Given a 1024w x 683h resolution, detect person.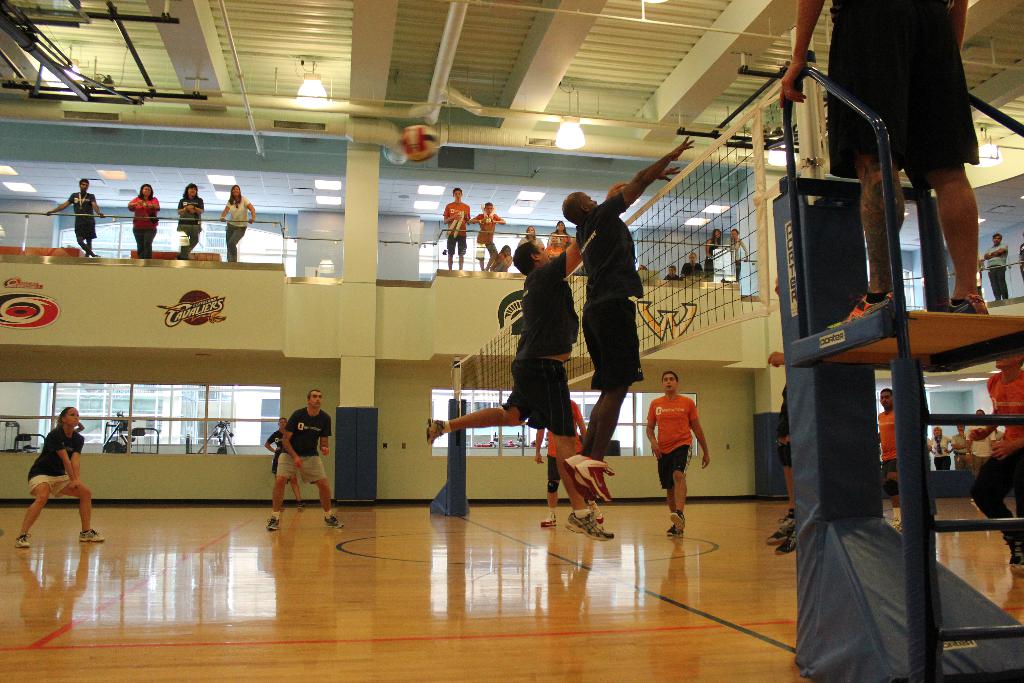
bbox(49, 184, 102, 261).
